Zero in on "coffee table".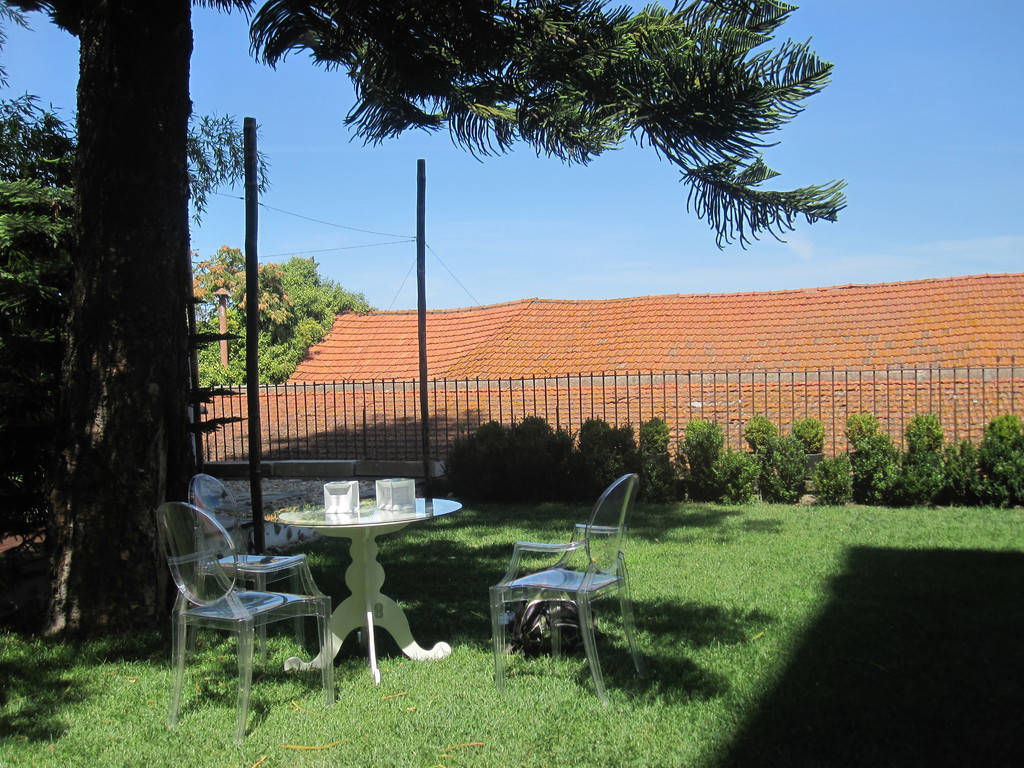
Zeroed in: {"left": 262, "top": 473, "right": 462, "bottom": 684}.
